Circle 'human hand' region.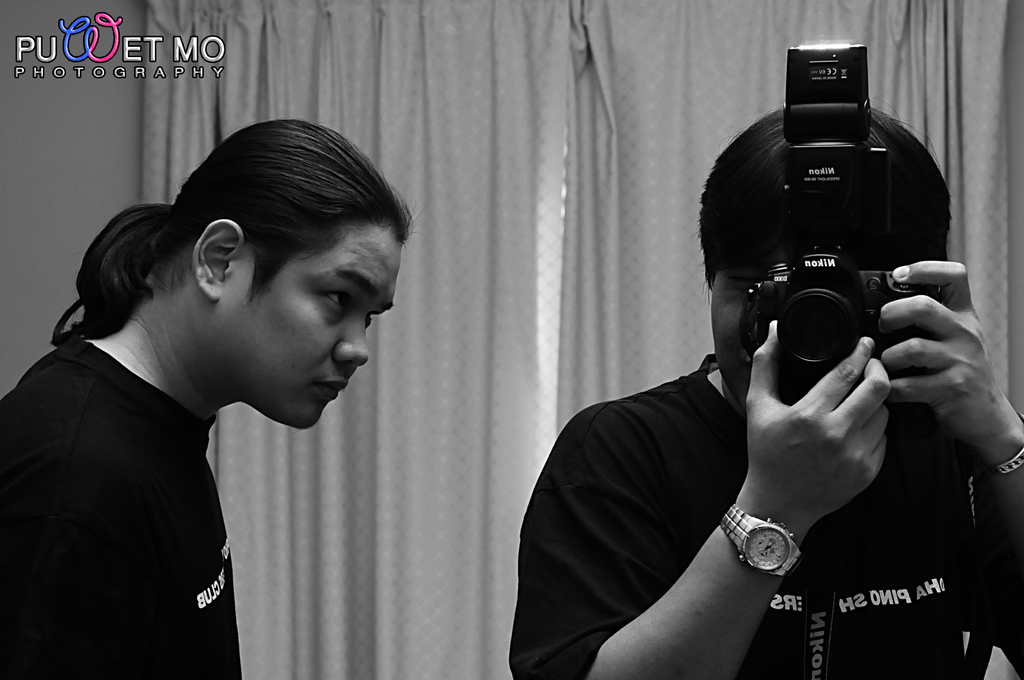
Region: box=[876, 260, 1022, 448].
